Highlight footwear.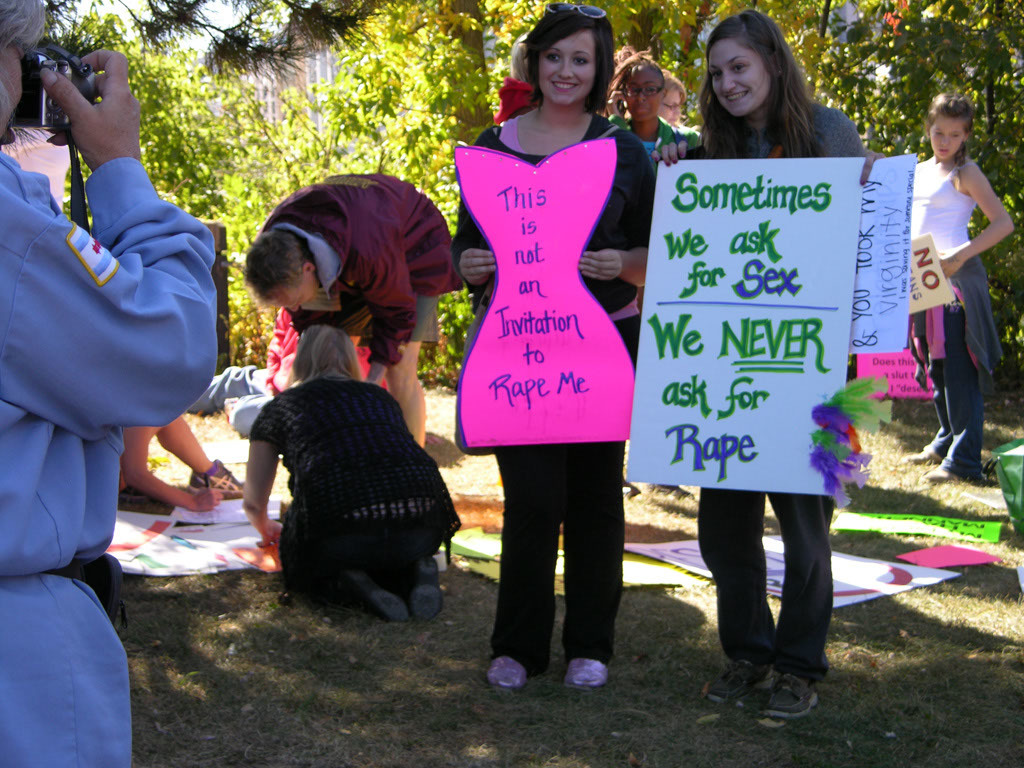
Highlighted region: [922, 463, 980, 485].
